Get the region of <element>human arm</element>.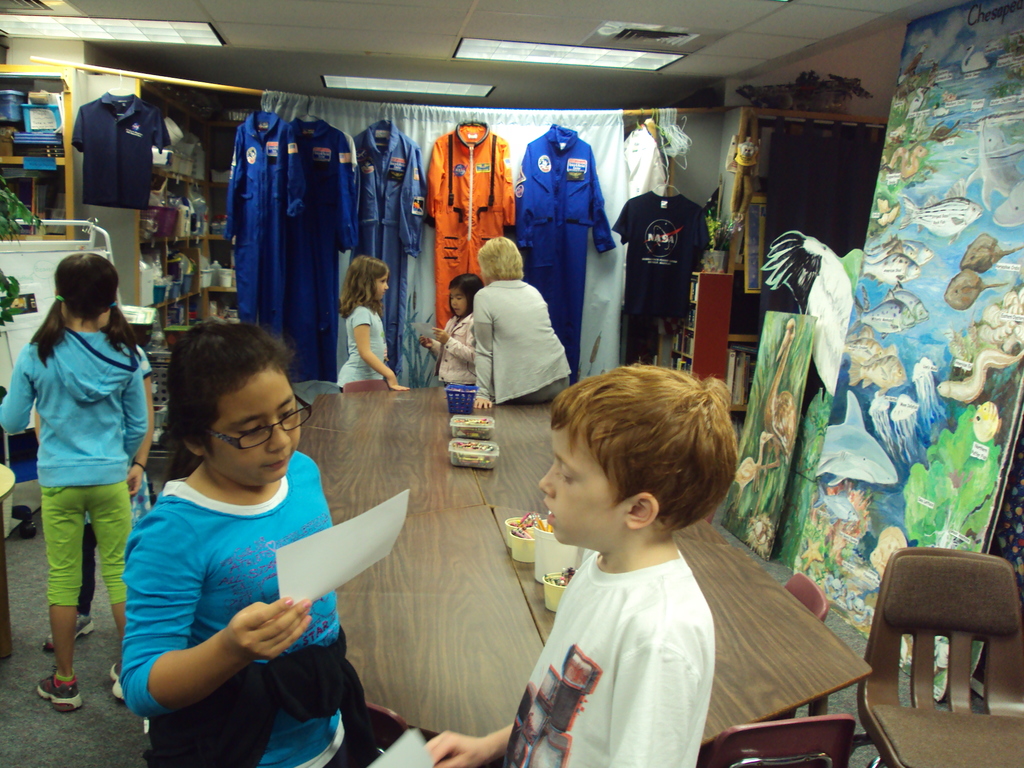
BBox(138, 543, 355, 719).
